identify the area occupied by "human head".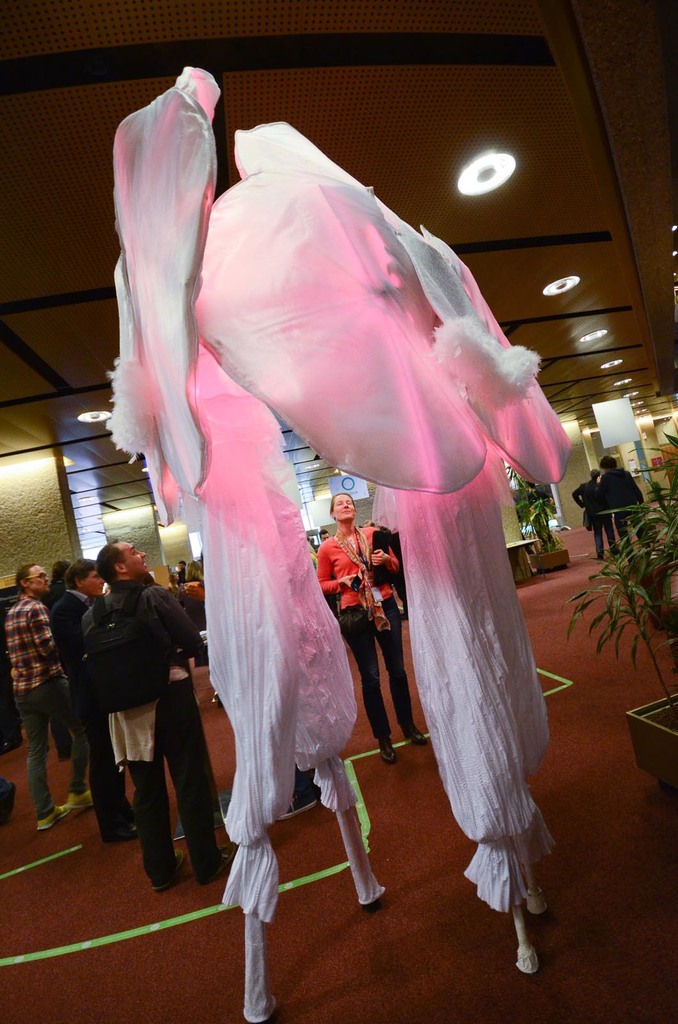
Area: (x1=329, y1=491, x2=356, y2=524).
